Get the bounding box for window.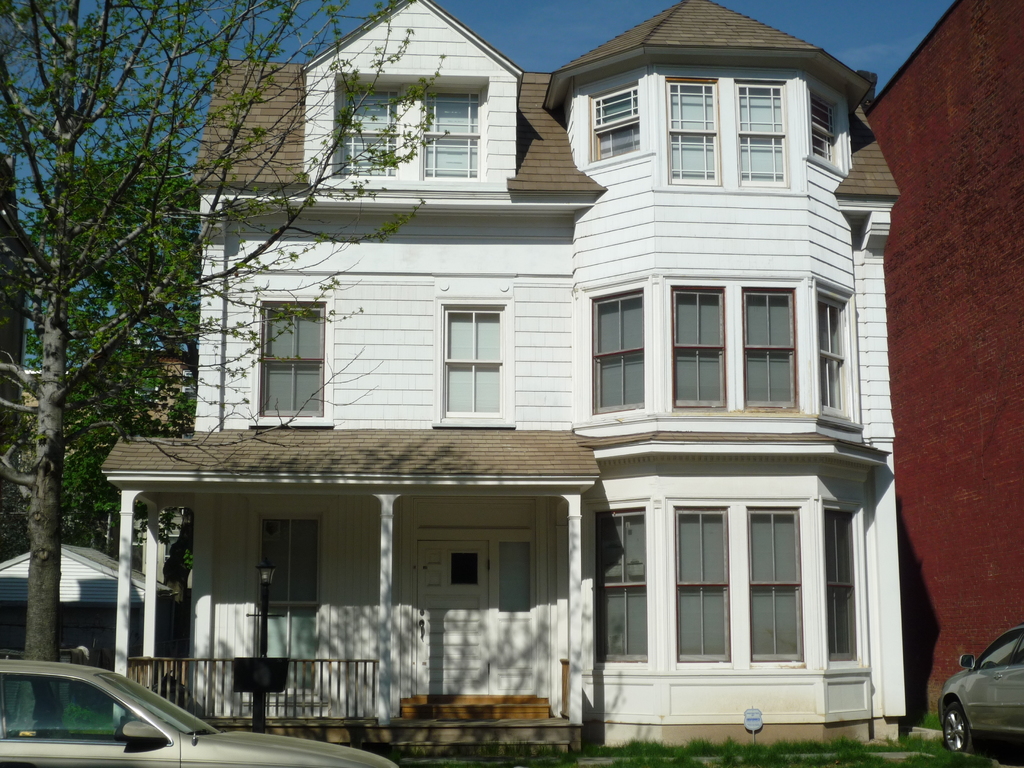
(x1=739, y1=80, x2=787, y2=186).
